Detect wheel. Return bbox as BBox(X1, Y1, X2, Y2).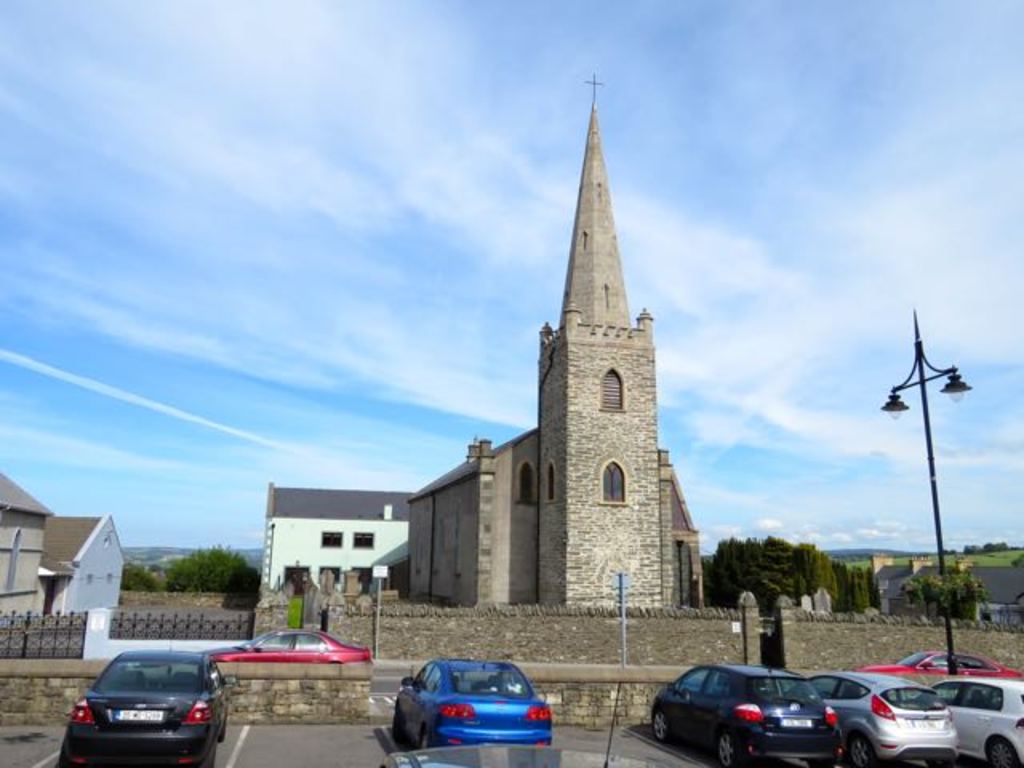
BBox(219, 709, 232, 742).
